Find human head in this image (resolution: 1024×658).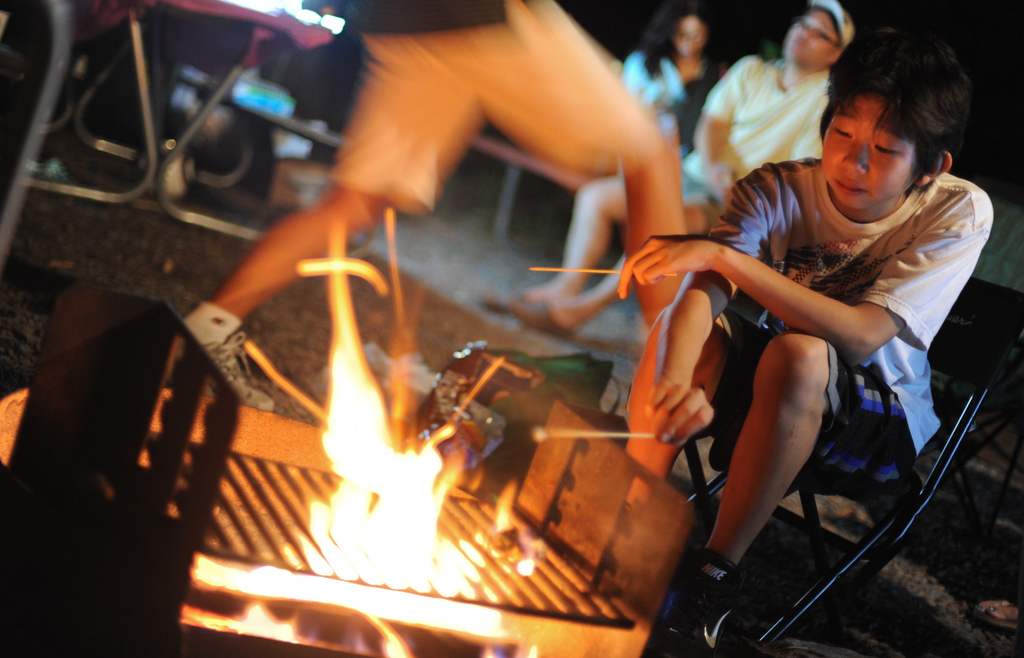
781:0:855:70.
